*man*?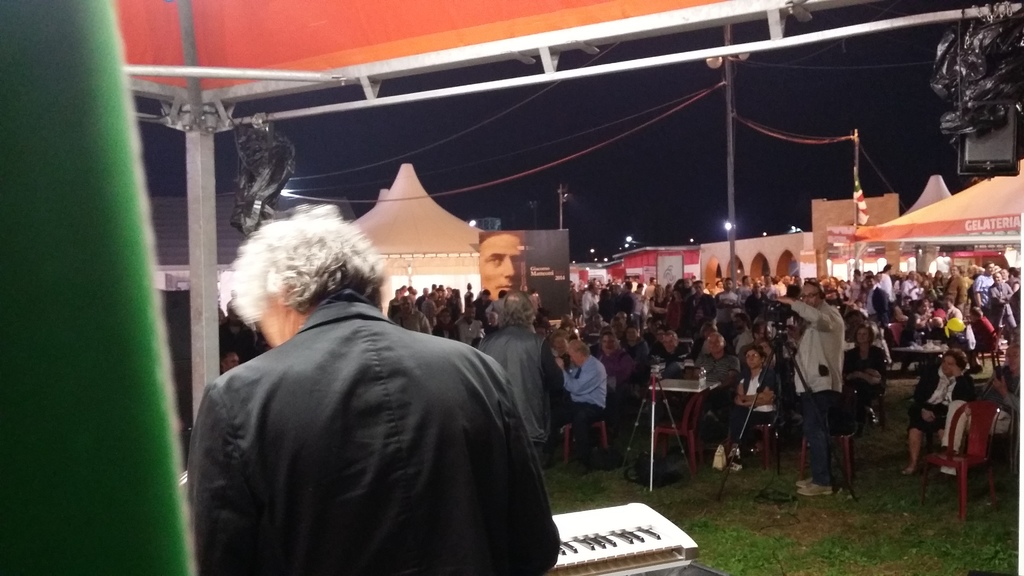
left=560, top=337, right=604, bottom=462
